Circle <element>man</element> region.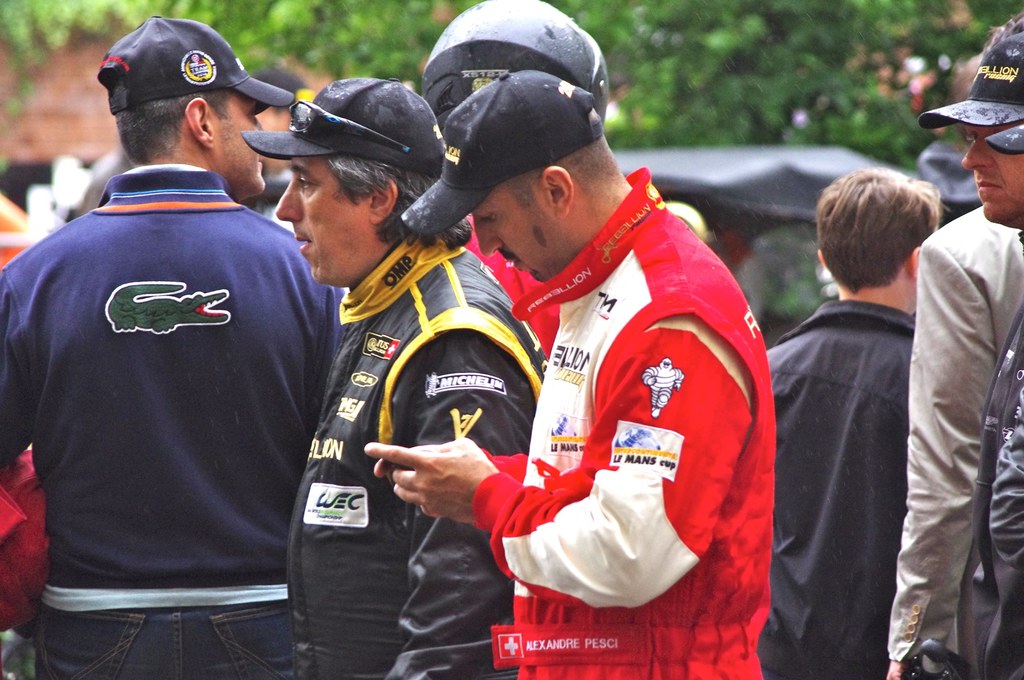
Region: (left=365, top=61, right=778, bottom=679).
